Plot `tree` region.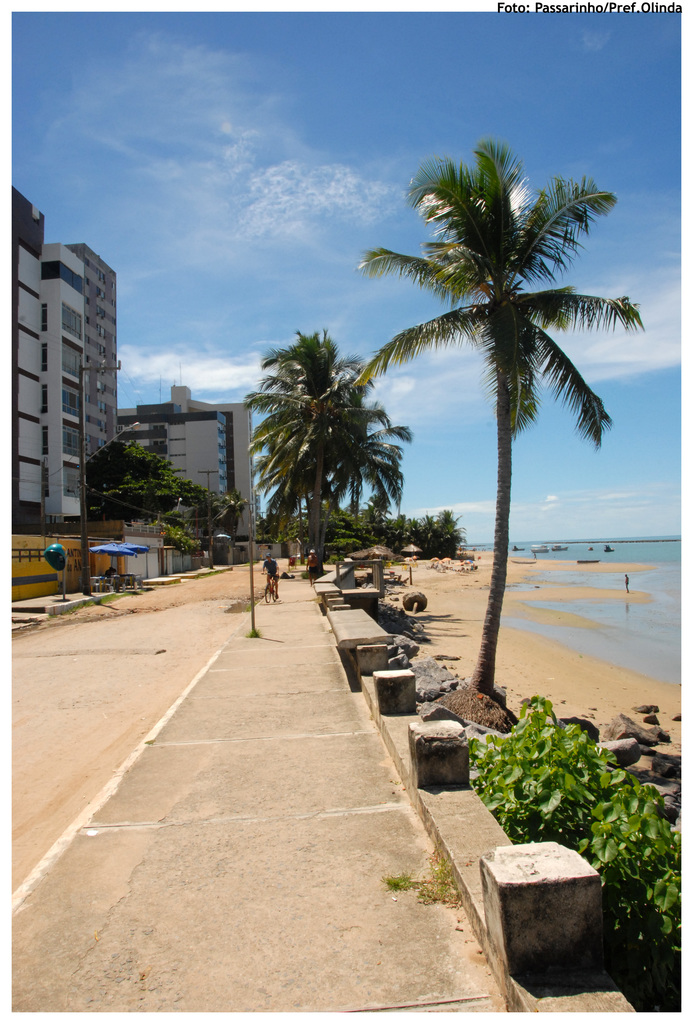
Plotted at (left=163, top=522, right=205, bottom=555).
